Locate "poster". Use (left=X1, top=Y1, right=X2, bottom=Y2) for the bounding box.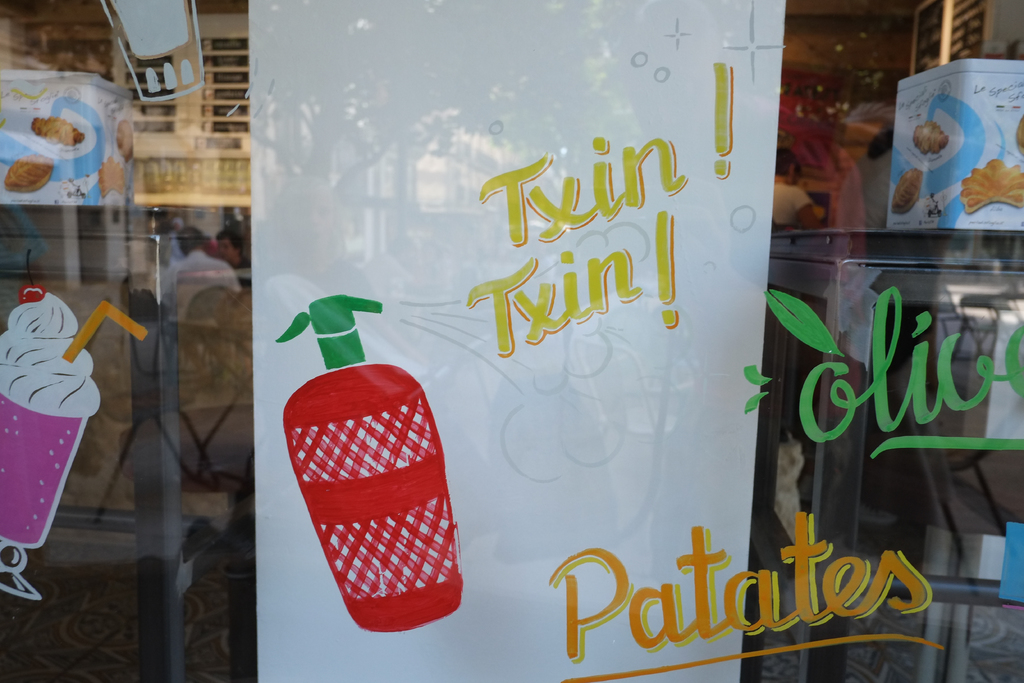
(left=886, top=58, right=1023, bottom=234).
